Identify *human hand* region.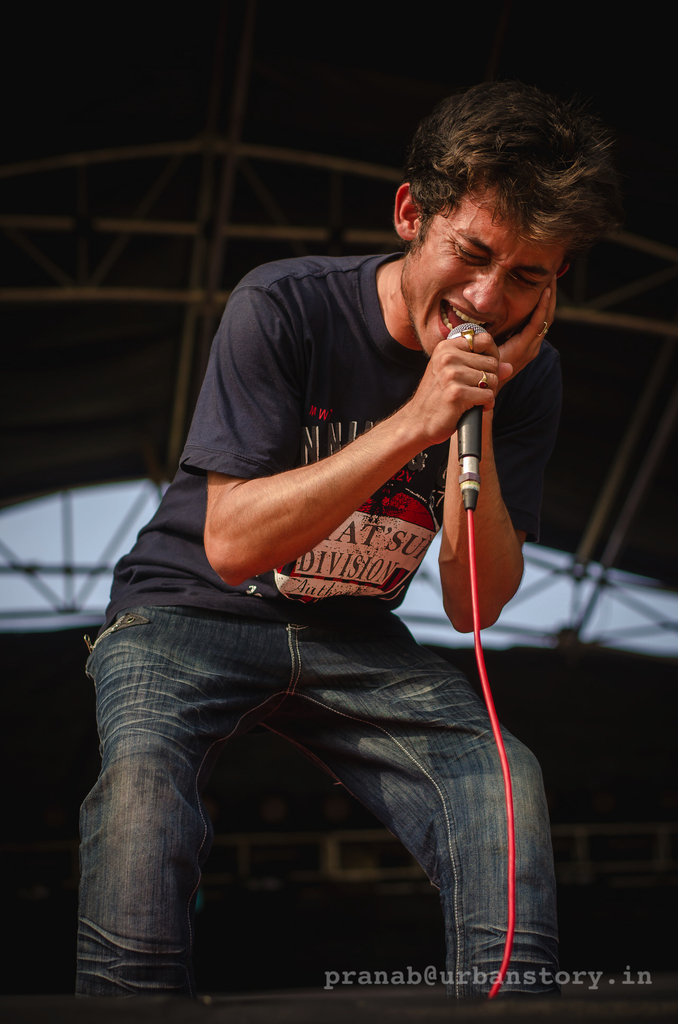
Region: 494, 272, 560, 393.
